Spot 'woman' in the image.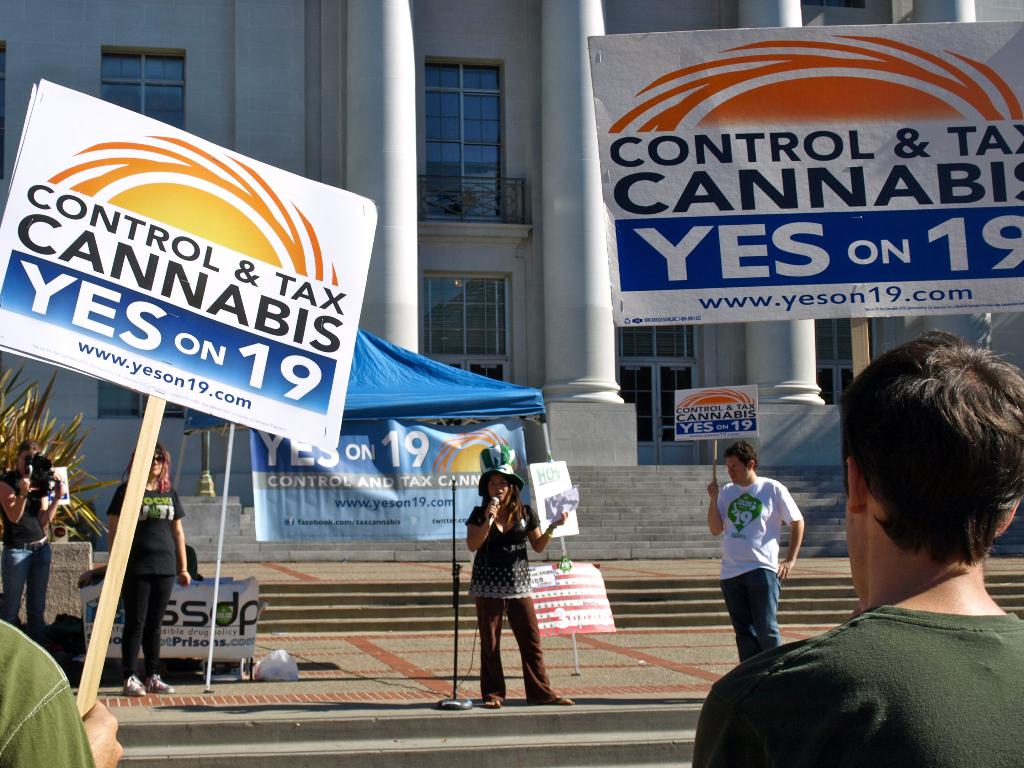
'woman' found at box=[0, 446, 76, 629].
